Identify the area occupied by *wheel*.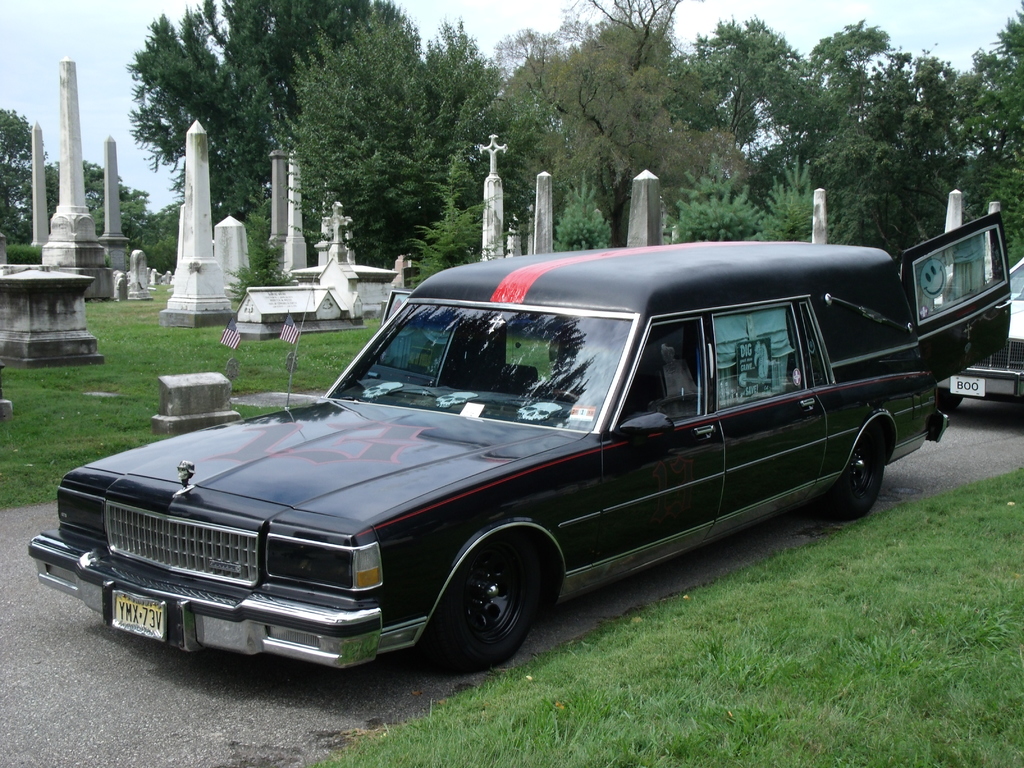
Area: 547/389/591/410.
